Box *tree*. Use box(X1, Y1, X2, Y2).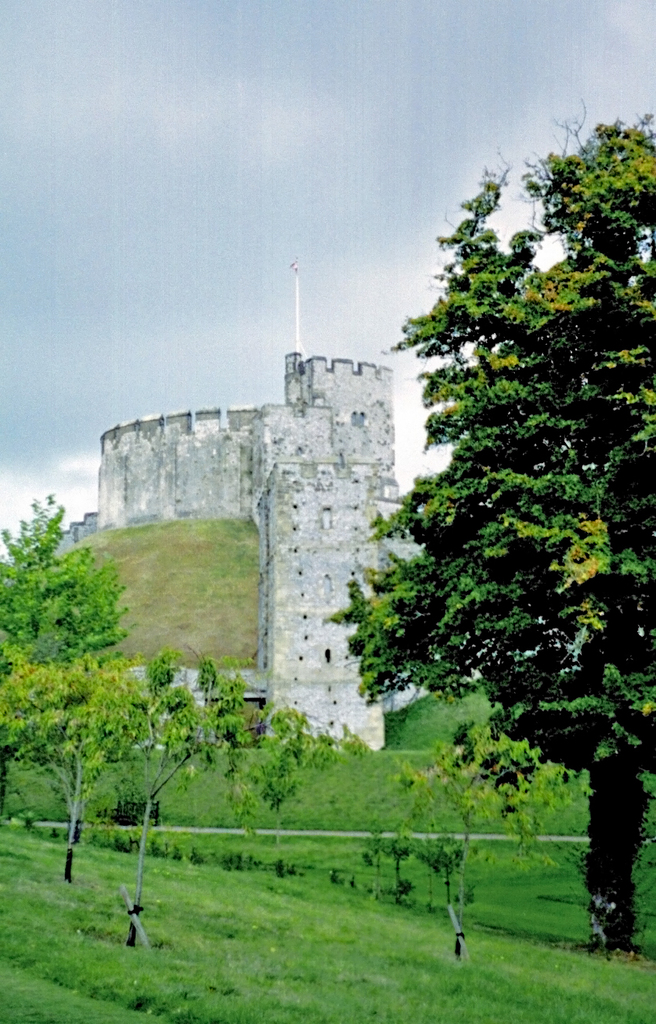
box(0, 665, 71, 876).
